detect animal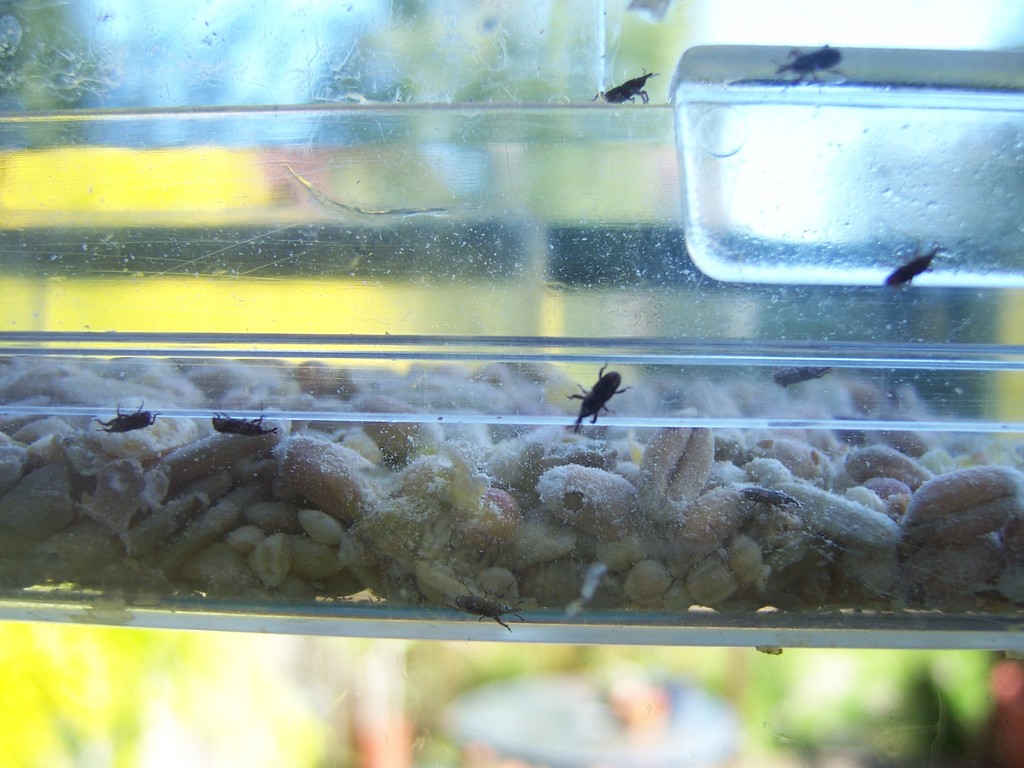
detection(88, 399, 159, 434)
